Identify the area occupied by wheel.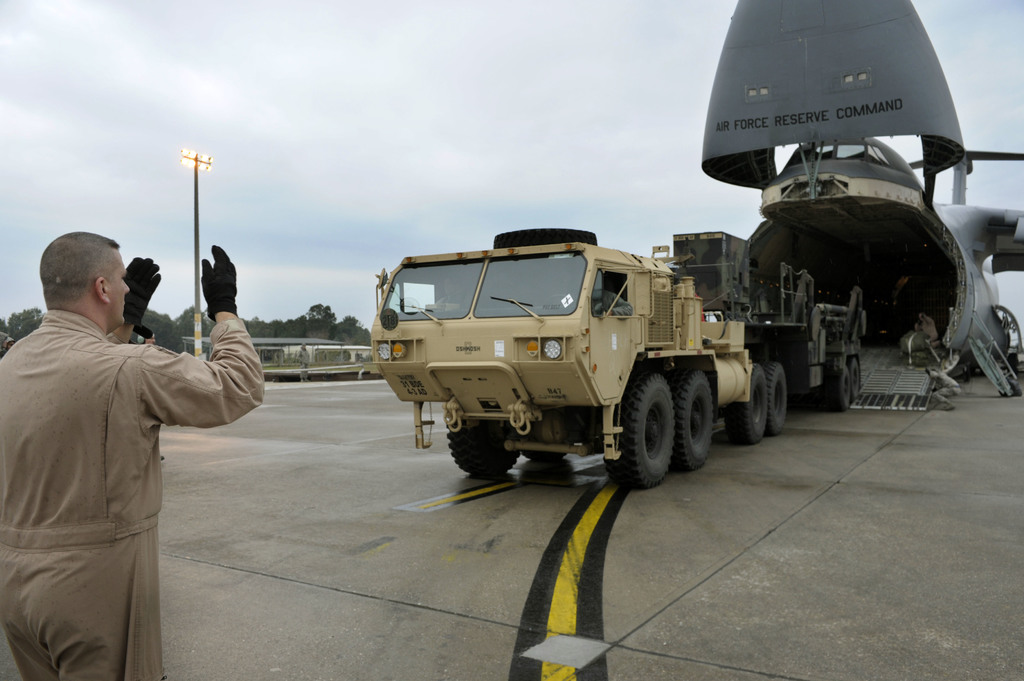
Area: (x1=848, y1=359, x2=860, y2=402).
